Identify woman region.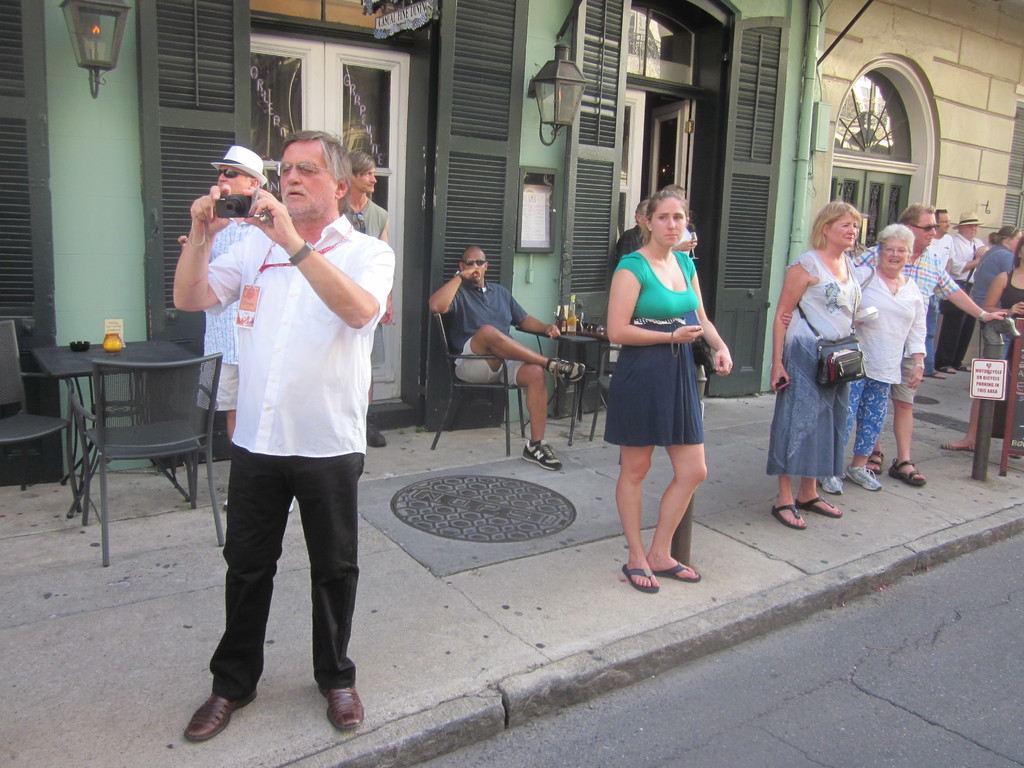
Region: crop(814, 223, 928, 496).
